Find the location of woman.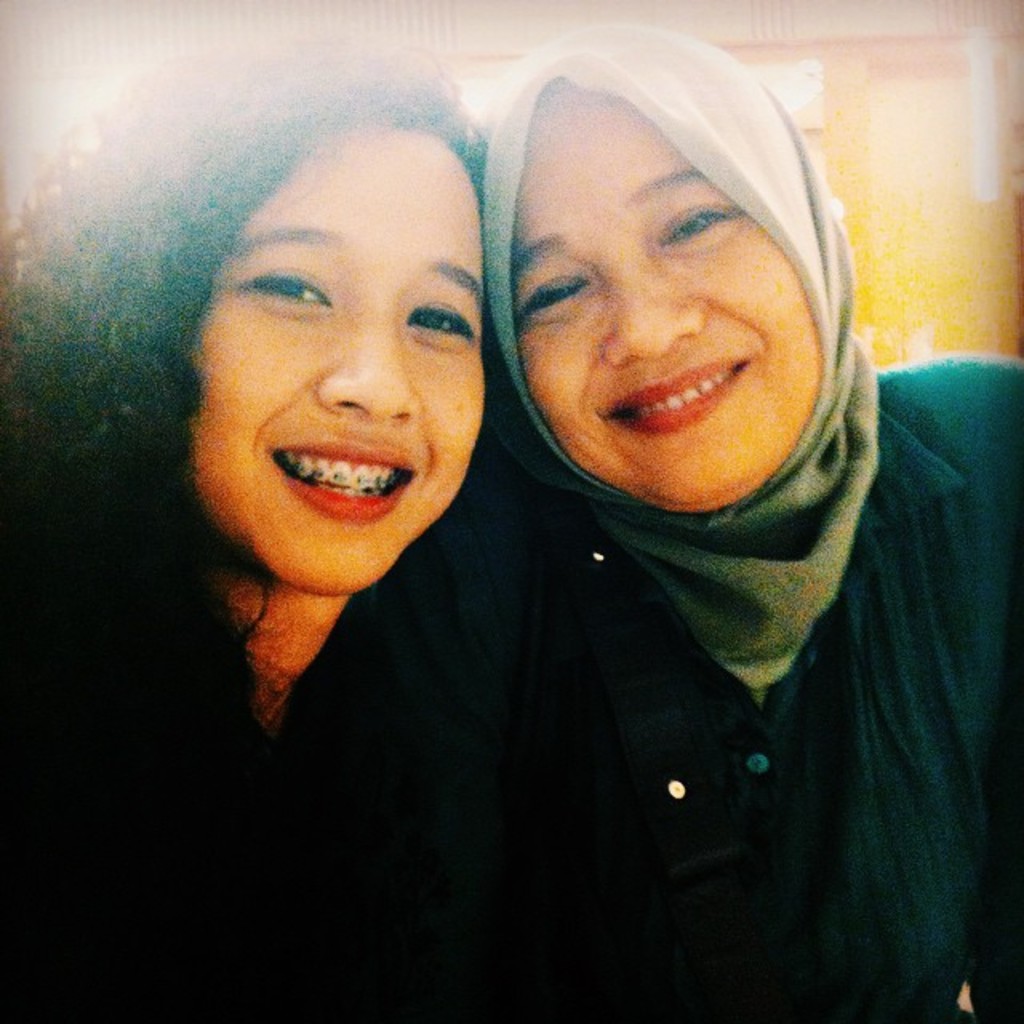
Location: select_region(504, 6, 1014, 1022).
